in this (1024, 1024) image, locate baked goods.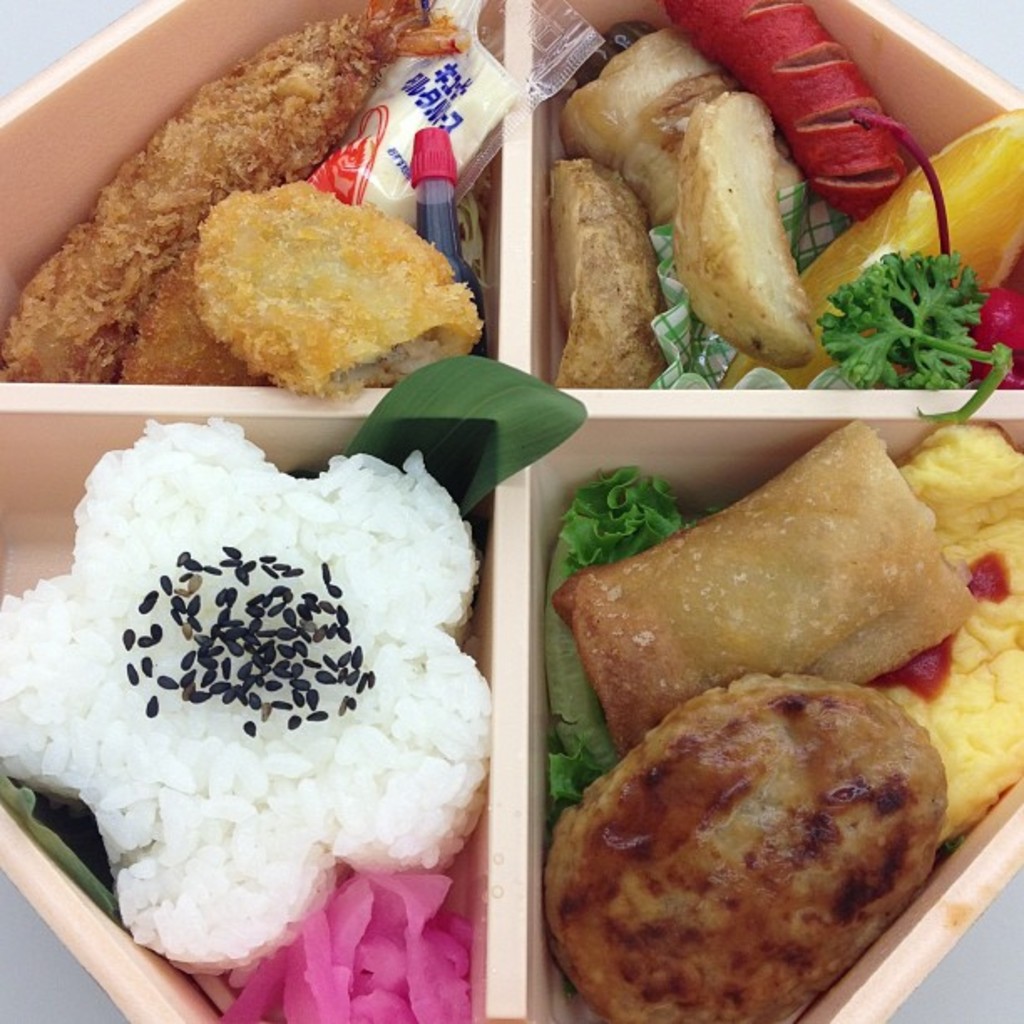
Bounding box: [0, 25, 388, 388].
